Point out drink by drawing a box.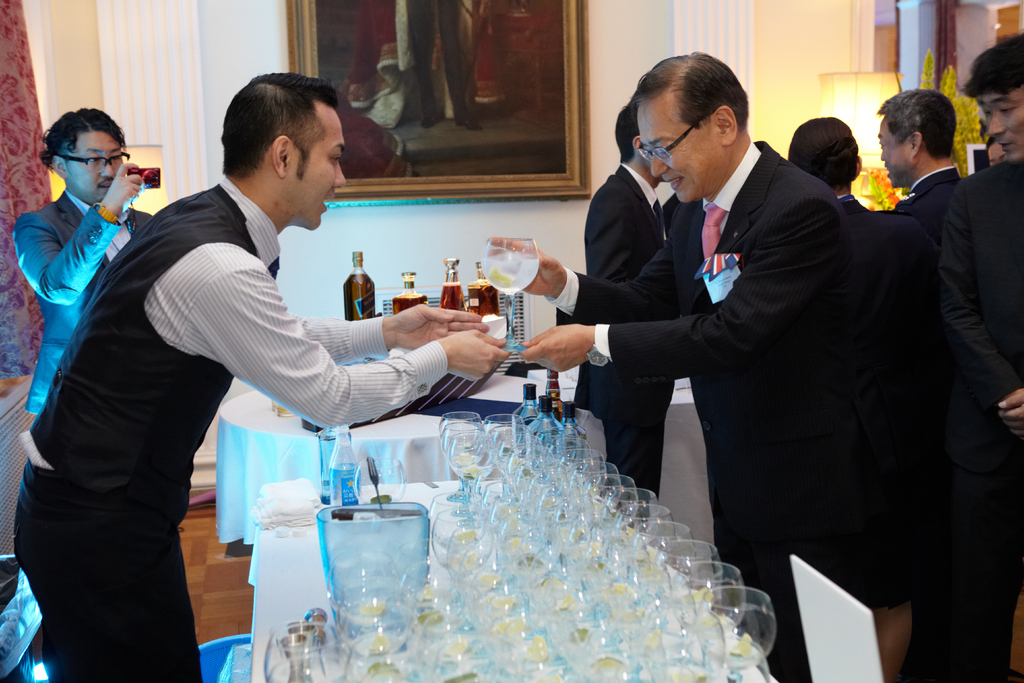
392, 293, 429, 314.
